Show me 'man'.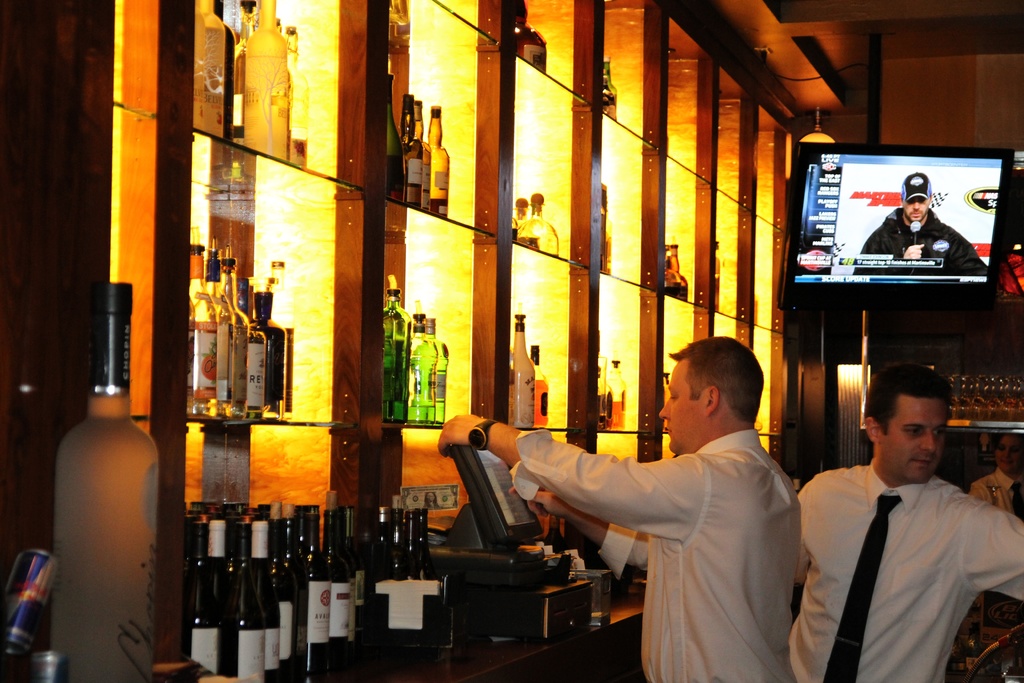
'man' is here: {"x1": 438, "y1": 334, "x2": 801, "y2": 682}.
